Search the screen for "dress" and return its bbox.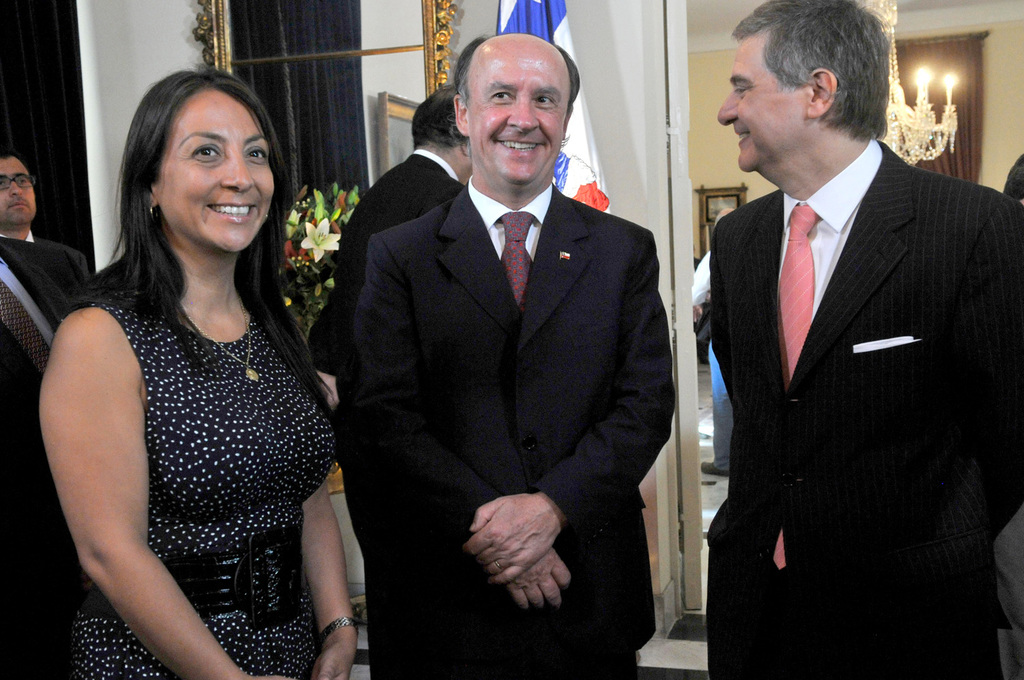
Found: bbox(70, 287, 336, 679).
